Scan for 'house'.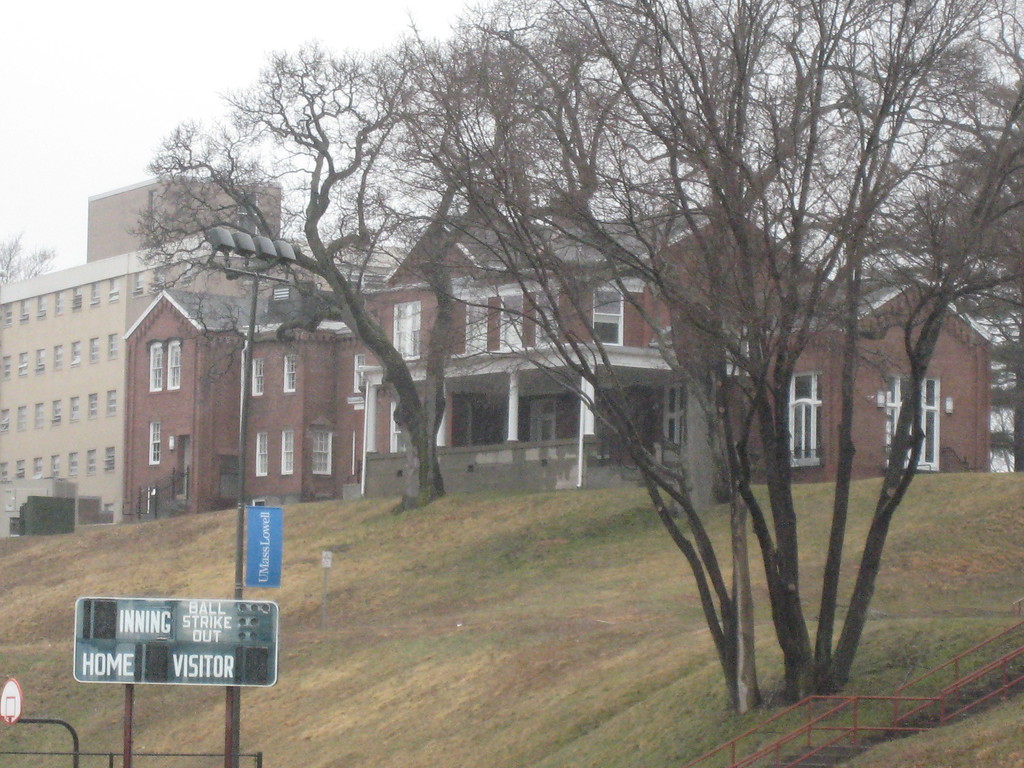
Scan result: box(0, 219, 335, 523).
